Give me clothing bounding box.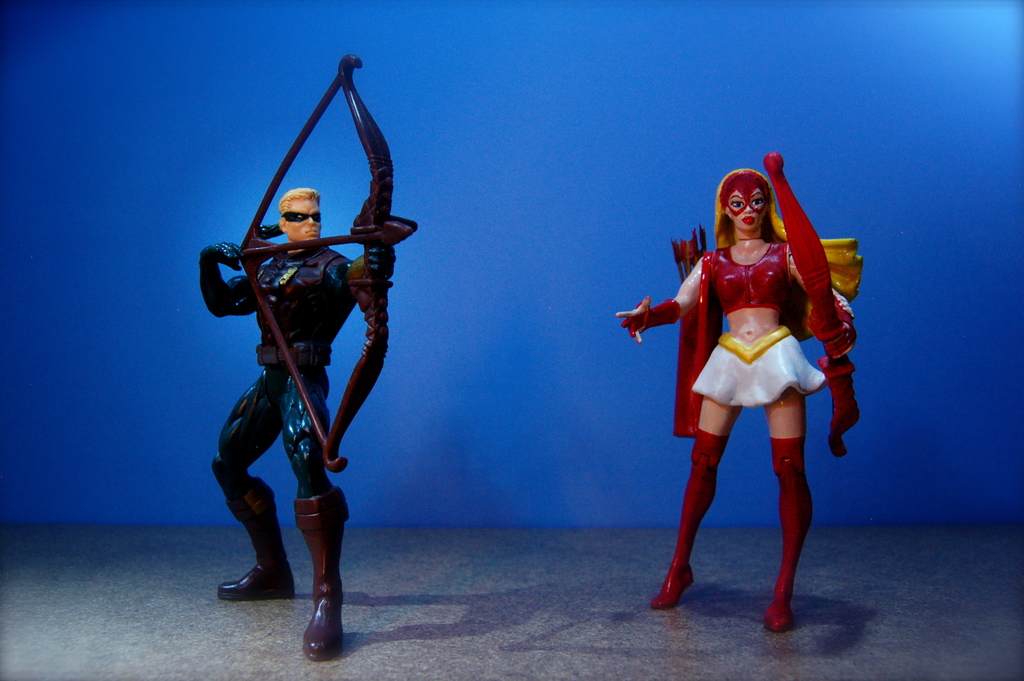
[658, 249, 817, 445].
